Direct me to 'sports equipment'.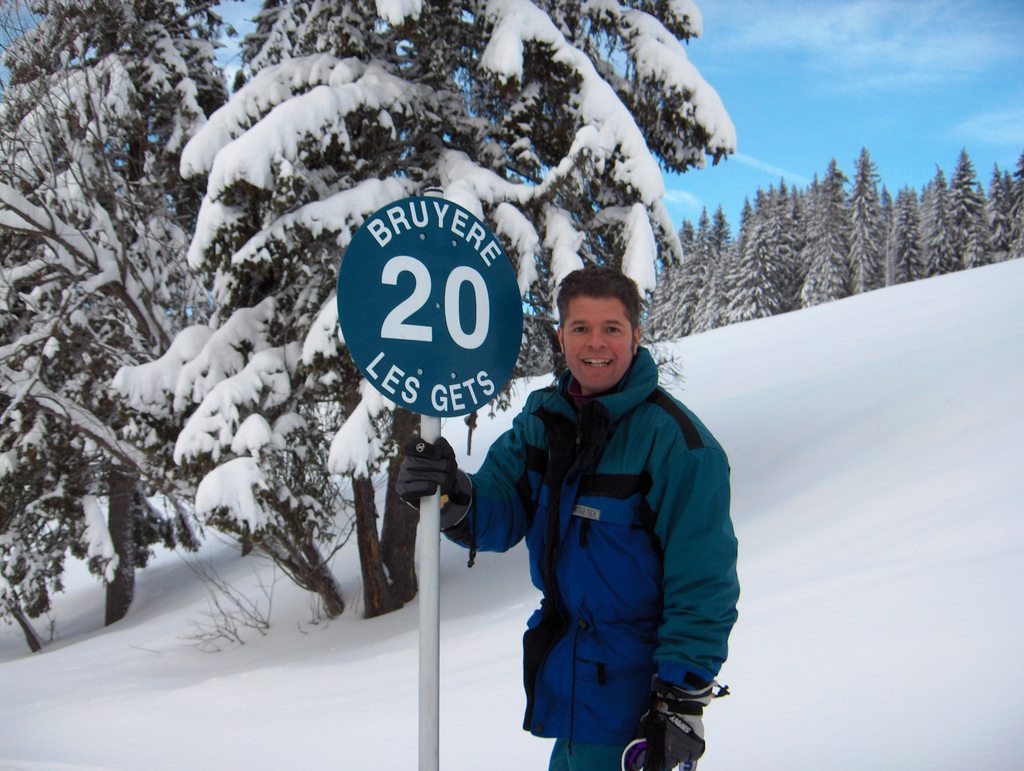
Direction: <box>394,428,477,539</box>.
